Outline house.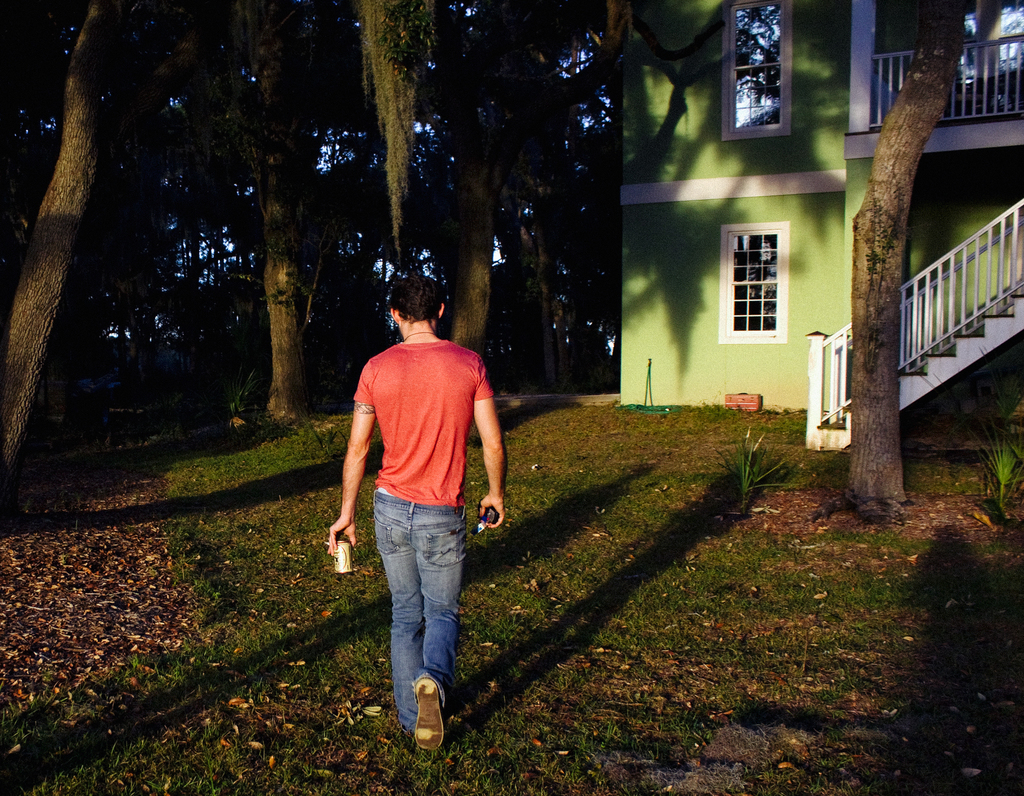
Outline: (607,0,1023,454).
